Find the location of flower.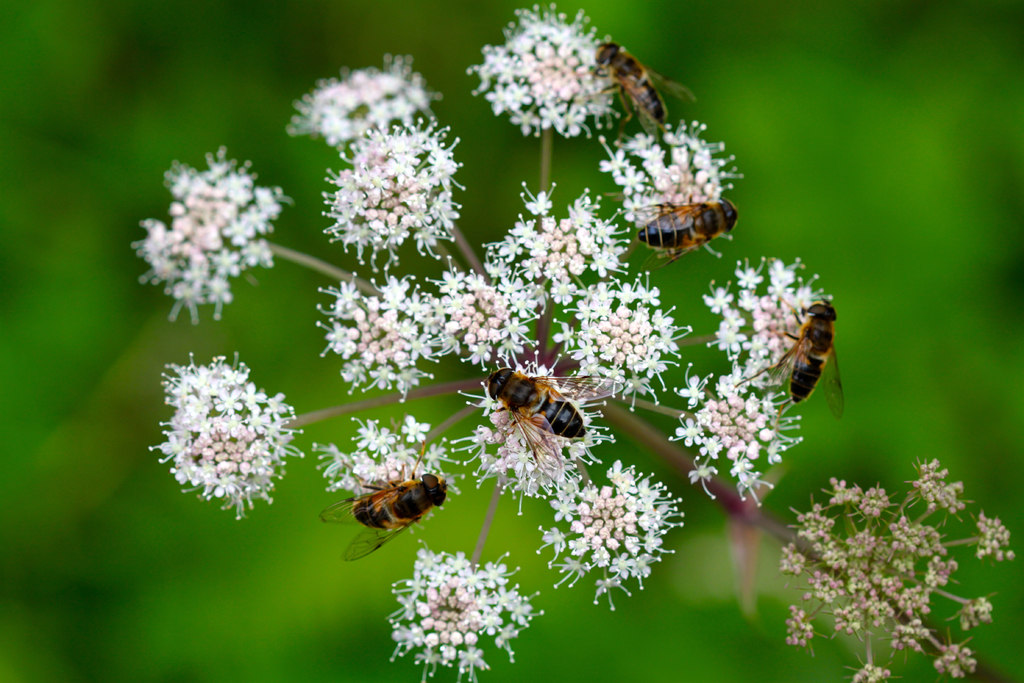
Location: select_region(388, 538, 545, 677).
